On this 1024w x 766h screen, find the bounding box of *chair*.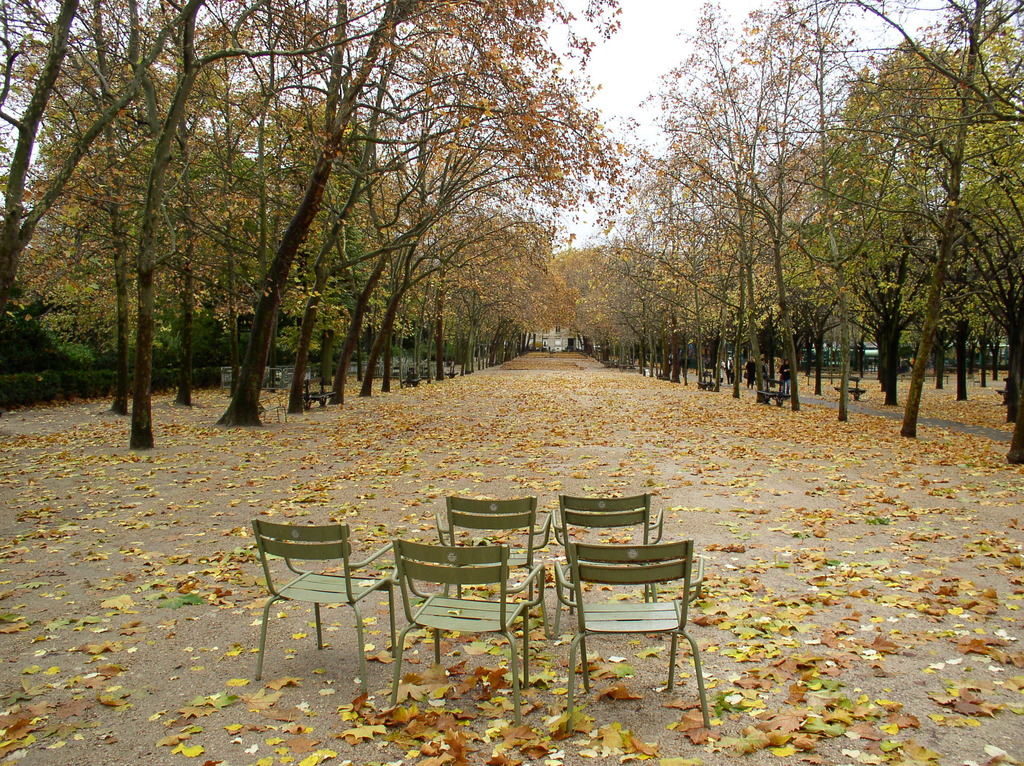
Bounding box: Rect(559, 547, 714, 726).
